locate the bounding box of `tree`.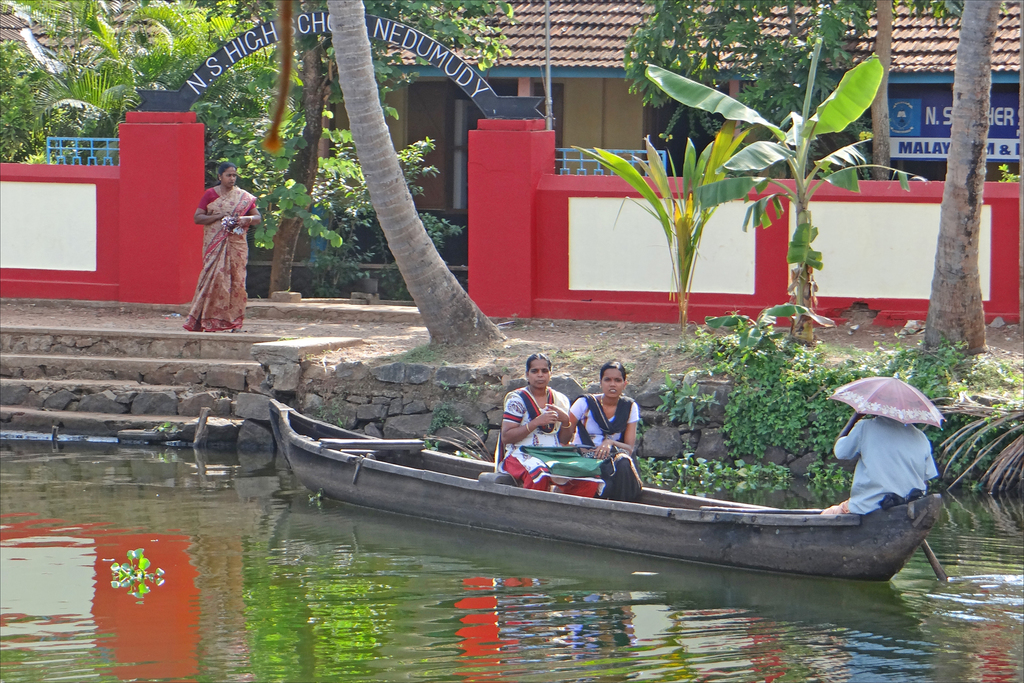
Bounding box: left=641, top=37, right=933, bottom=345.
